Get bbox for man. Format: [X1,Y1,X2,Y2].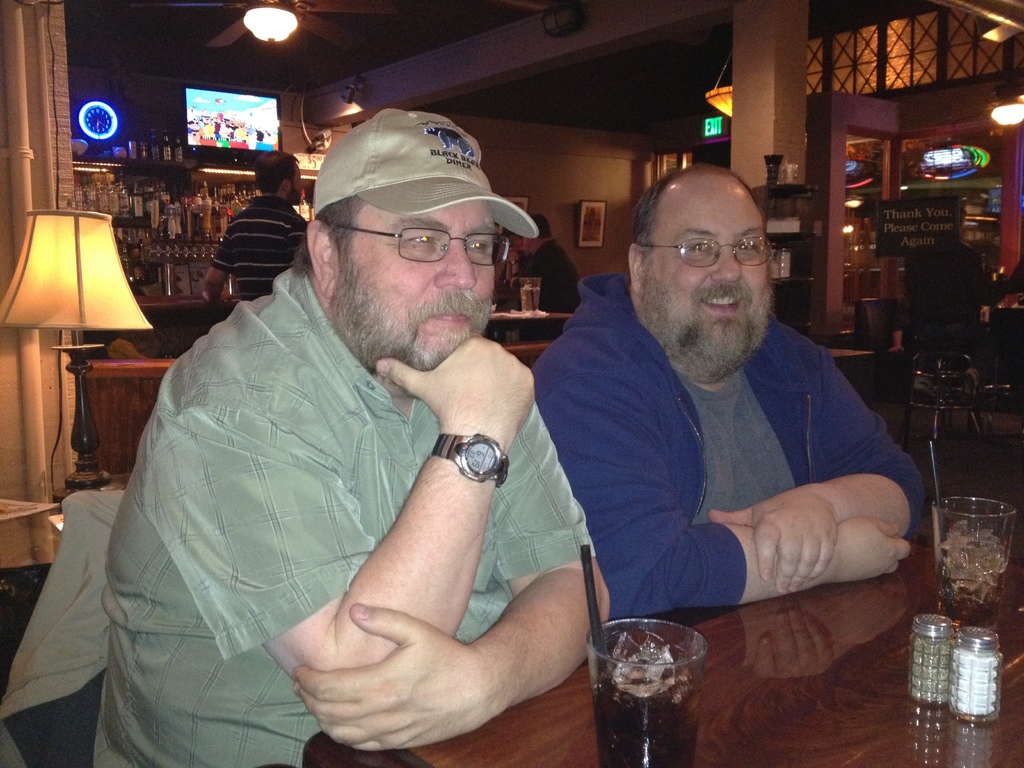
[530,161,927,614].
